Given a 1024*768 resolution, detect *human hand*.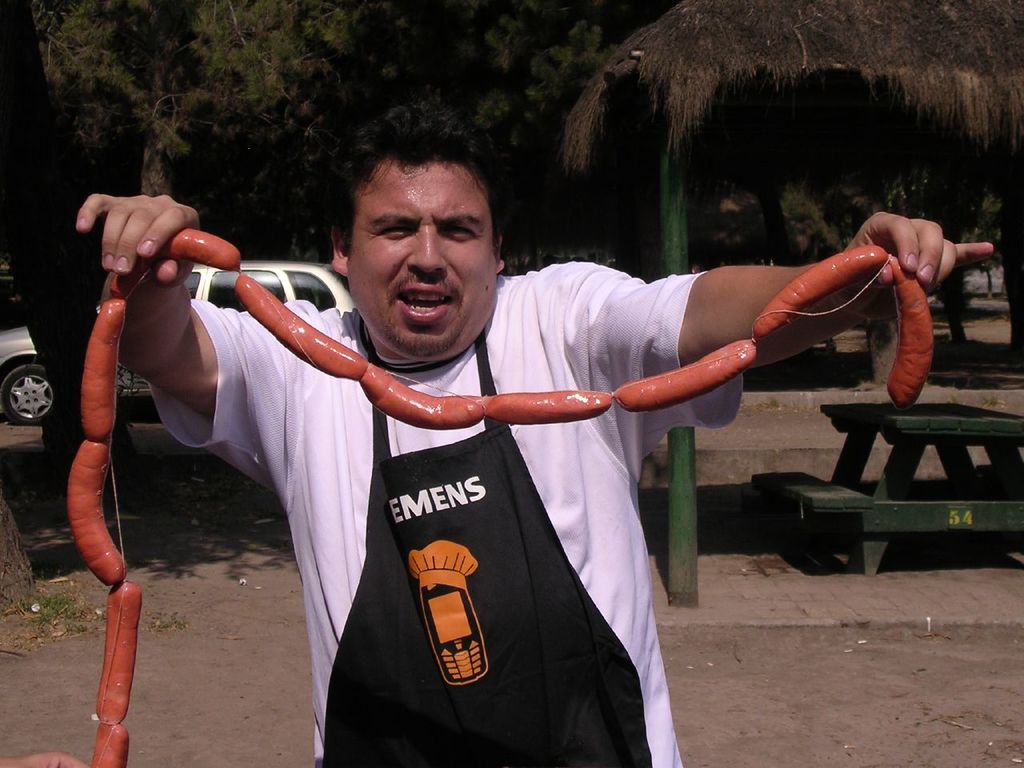
box(842, 211, 994, 321).
